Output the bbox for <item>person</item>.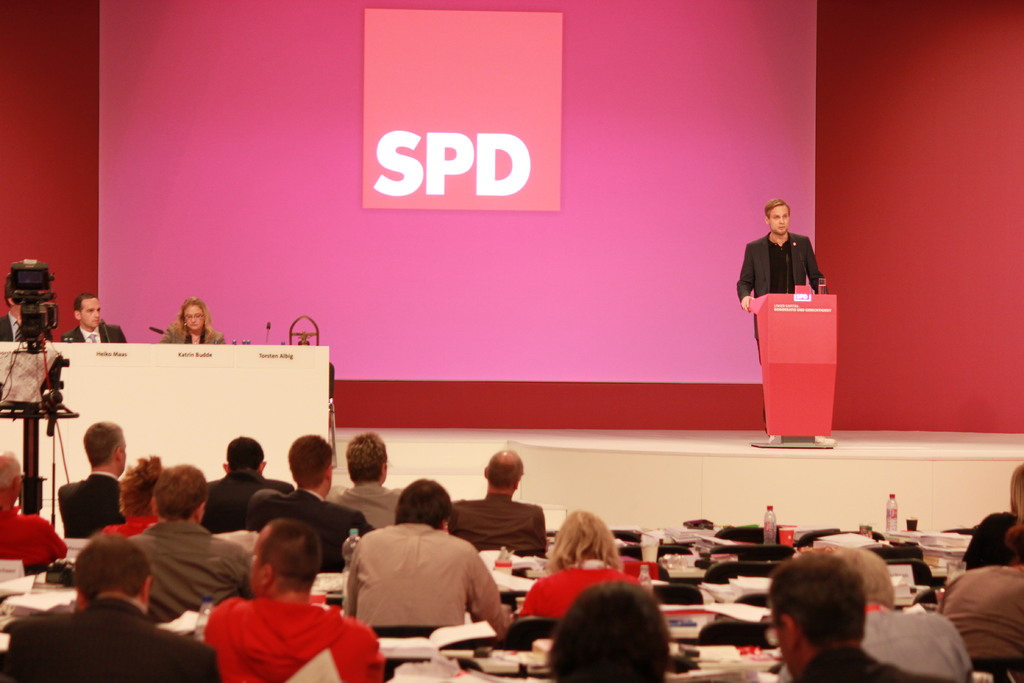
detection(163, 295, 223, 344).
